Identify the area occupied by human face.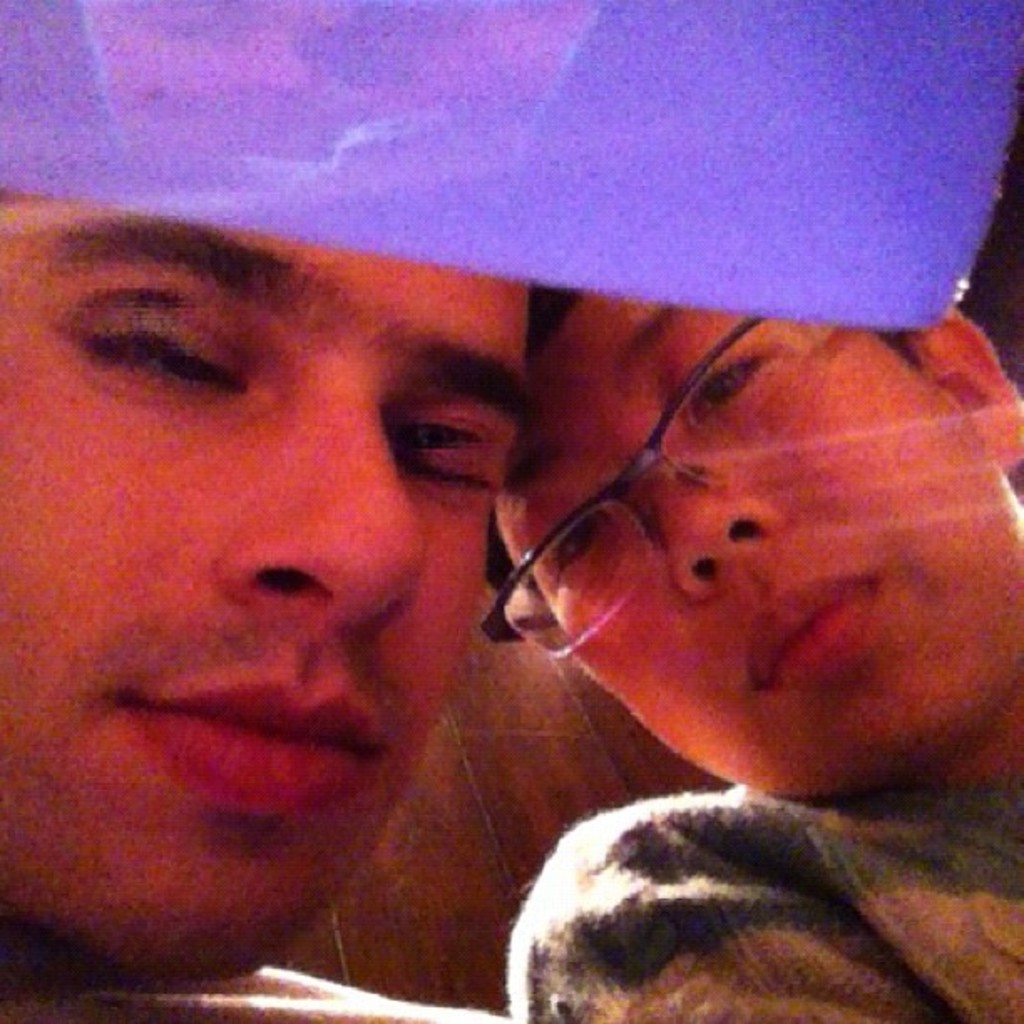
Area: (0,189,529,972).
